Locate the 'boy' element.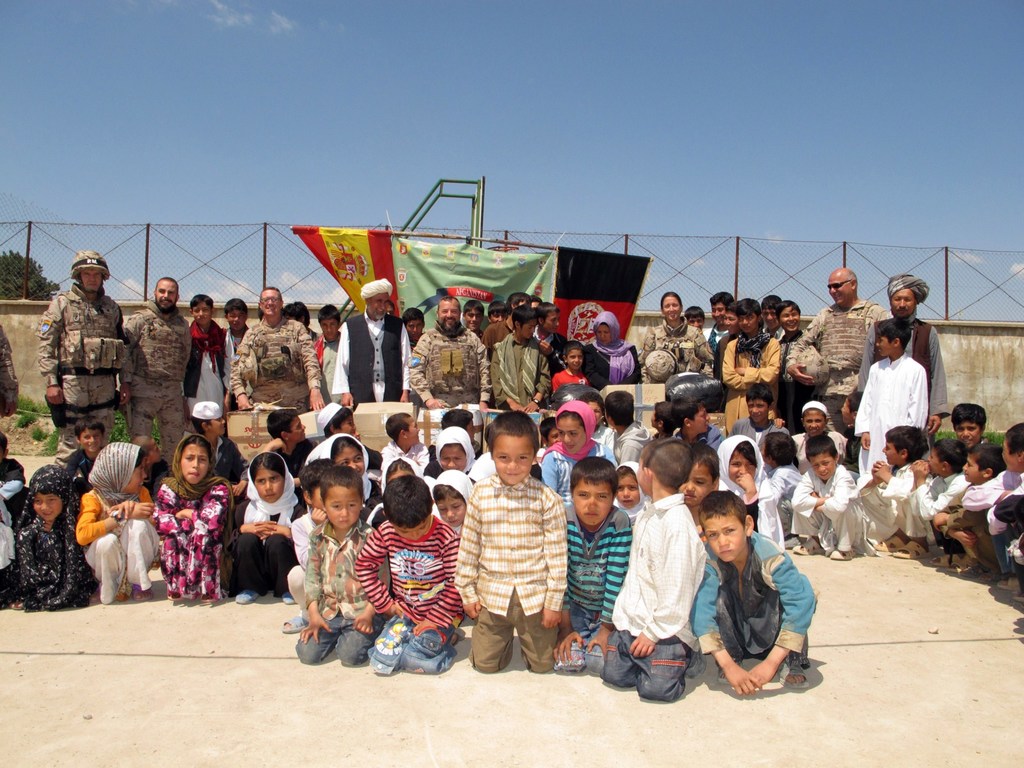
Element bbox: pyautogui.locateOnScreen(698, 285, 742, 340).
